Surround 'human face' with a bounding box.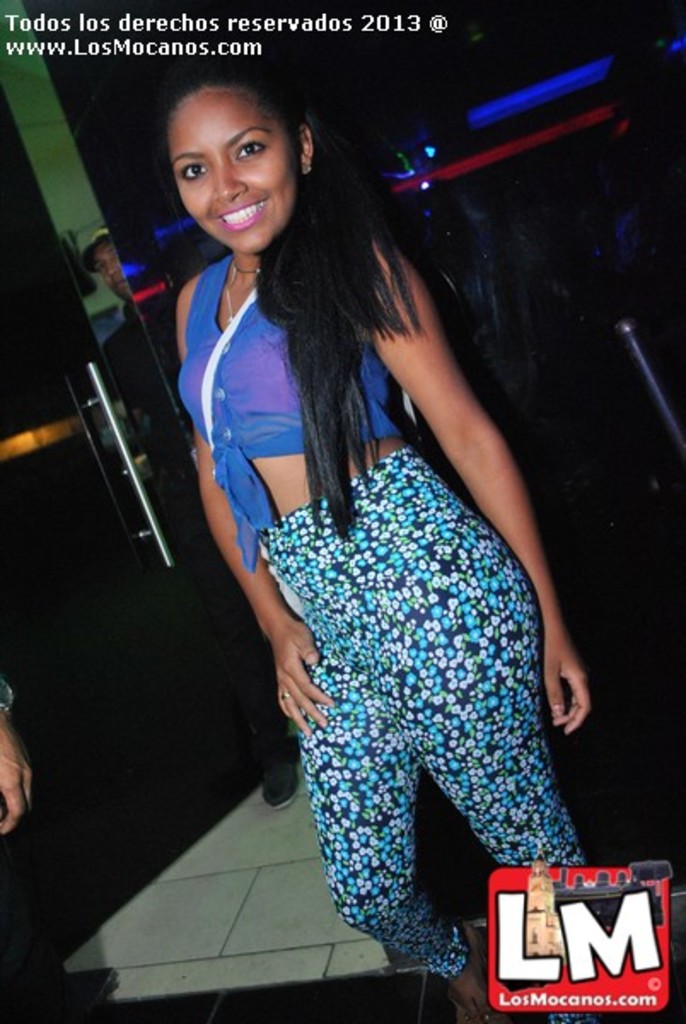
<region>162, 92, 299, 256</region>.
